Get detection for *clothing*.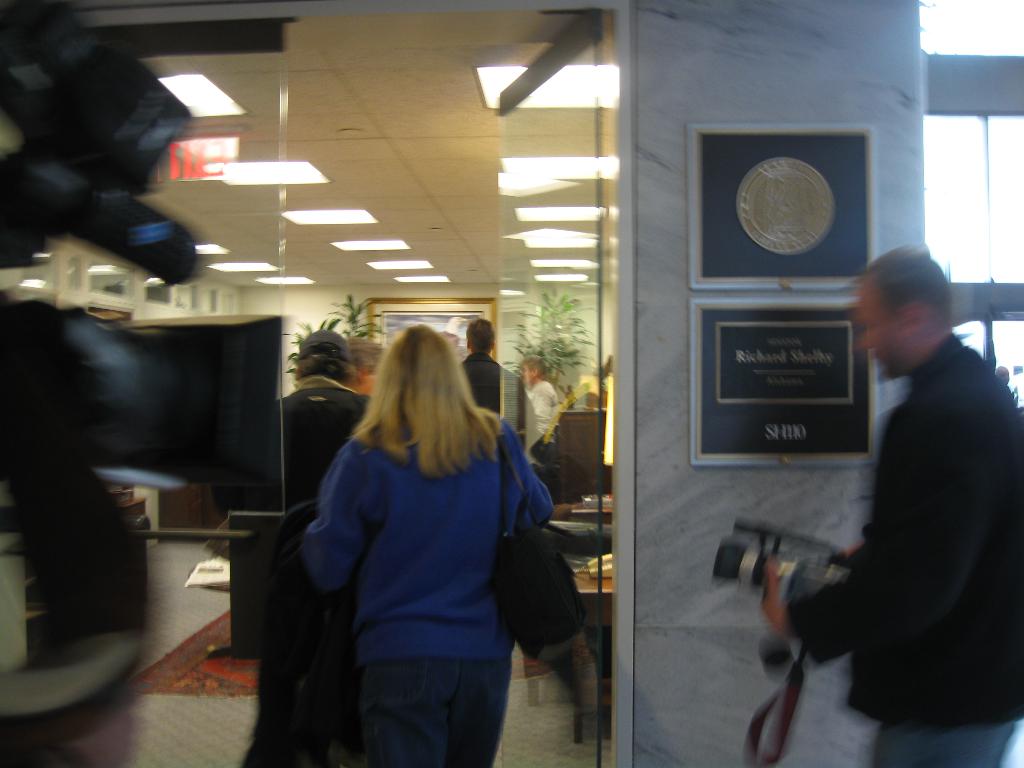
Detection: box(778, 328, 1023, 767).
